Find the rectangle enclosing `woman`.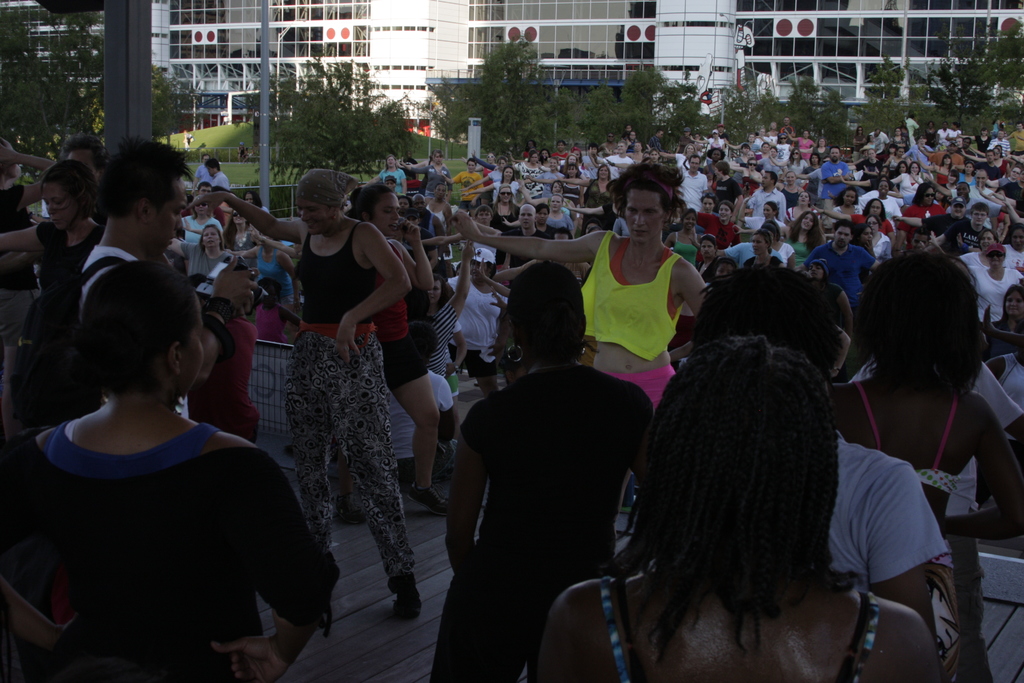
968/233/995/264.
